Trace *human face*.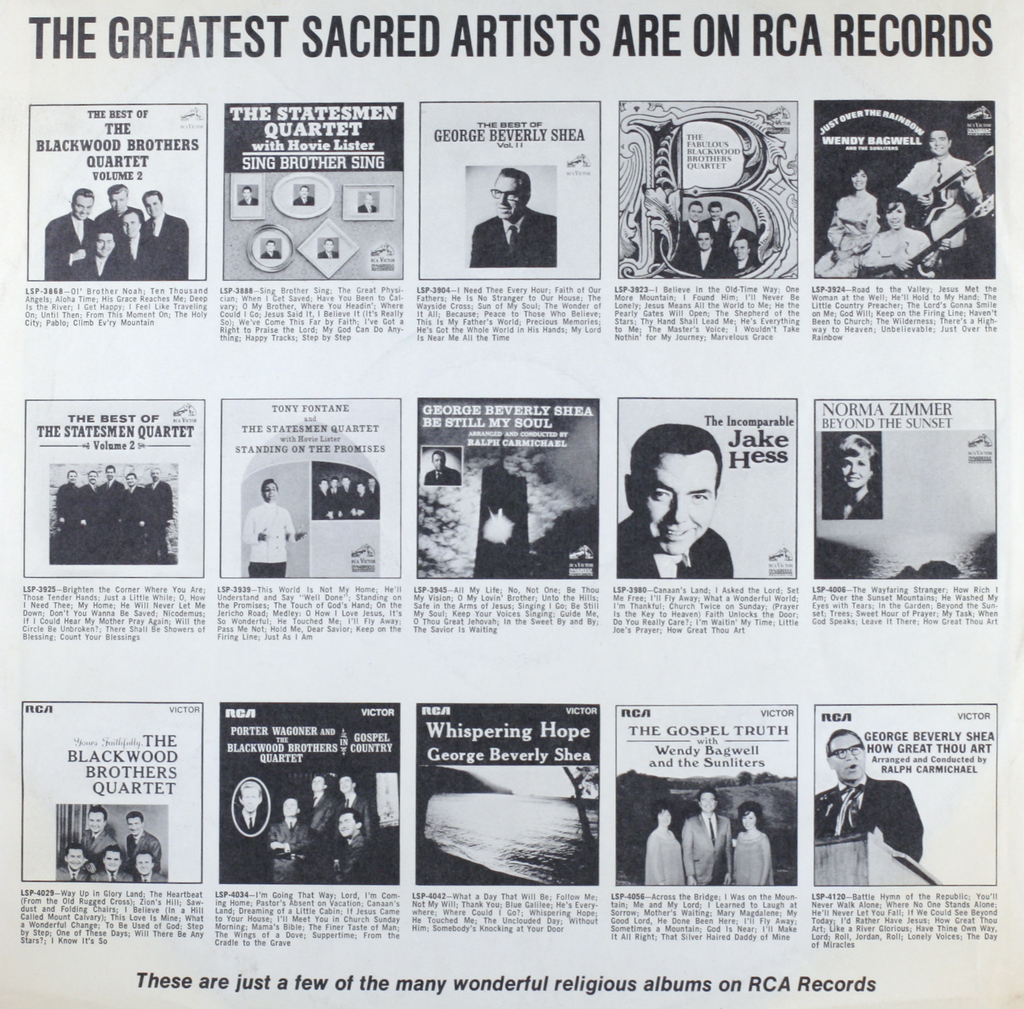
Traced to x1=338, y1=812, x2=356, y2=834.
